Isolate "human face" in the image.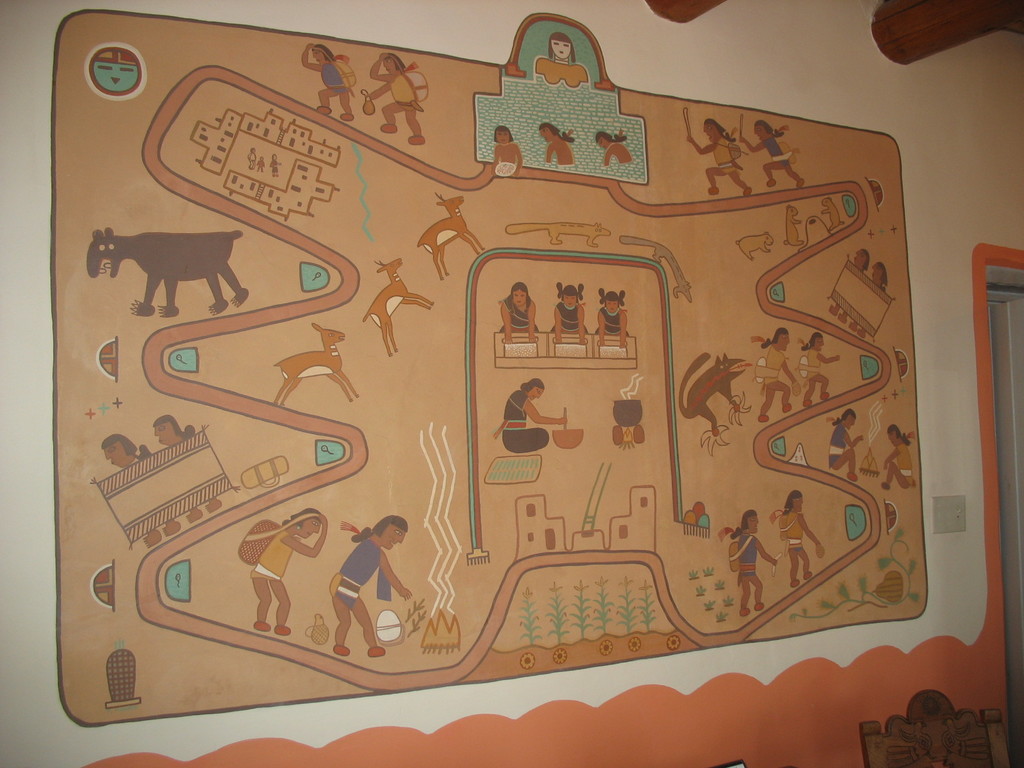
Isolated region: select_region(103, 441, 134, 468).
